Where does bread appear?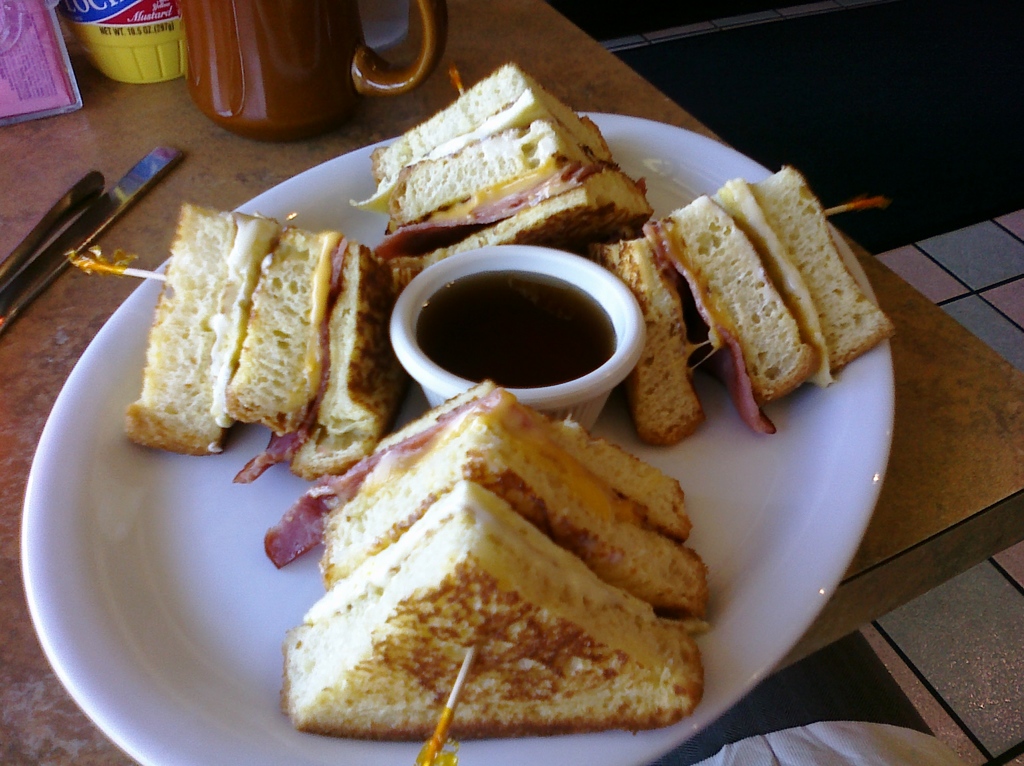
Appears at <box>225,222,353,437</box>.
